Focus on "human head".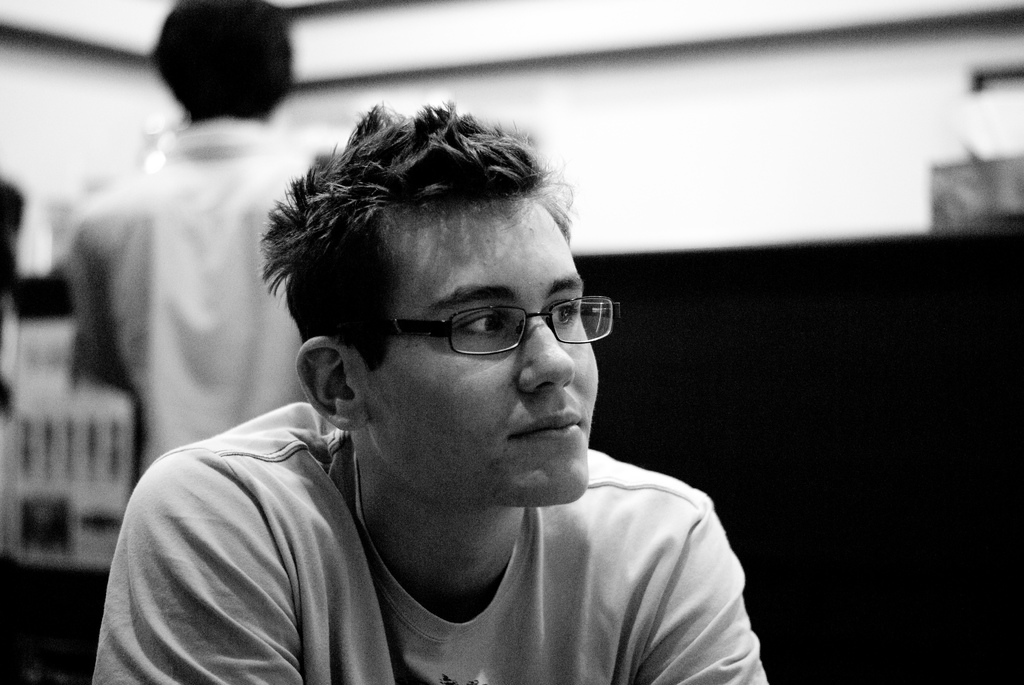
Focused at 161, 0, 296, 123.
